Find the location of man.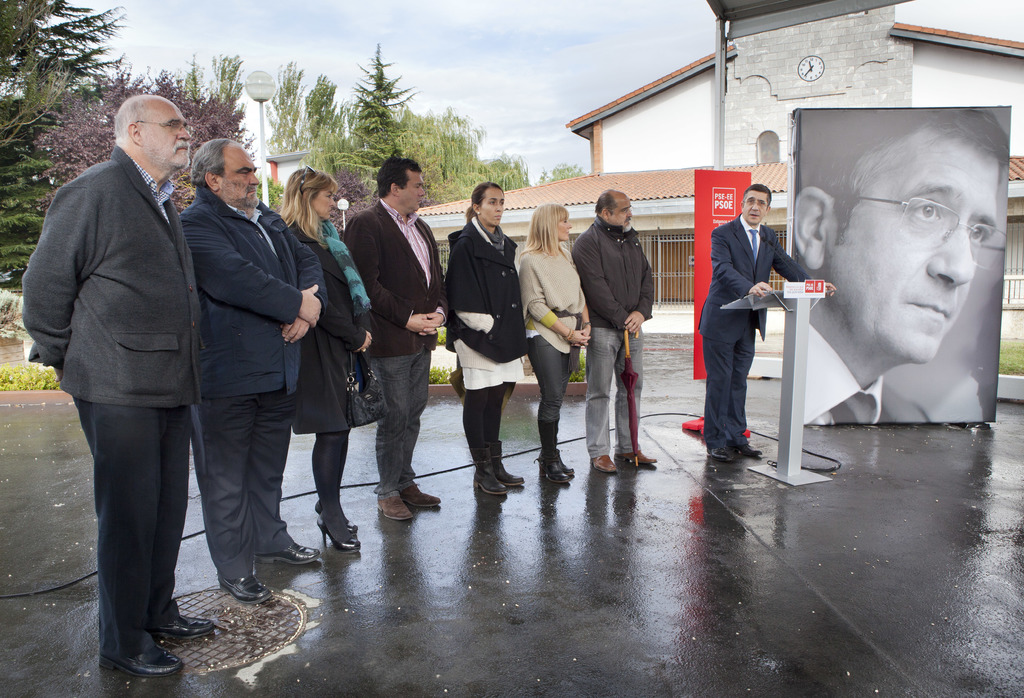
Location: <bbox>174, 138, 329, 603</bbox>.
